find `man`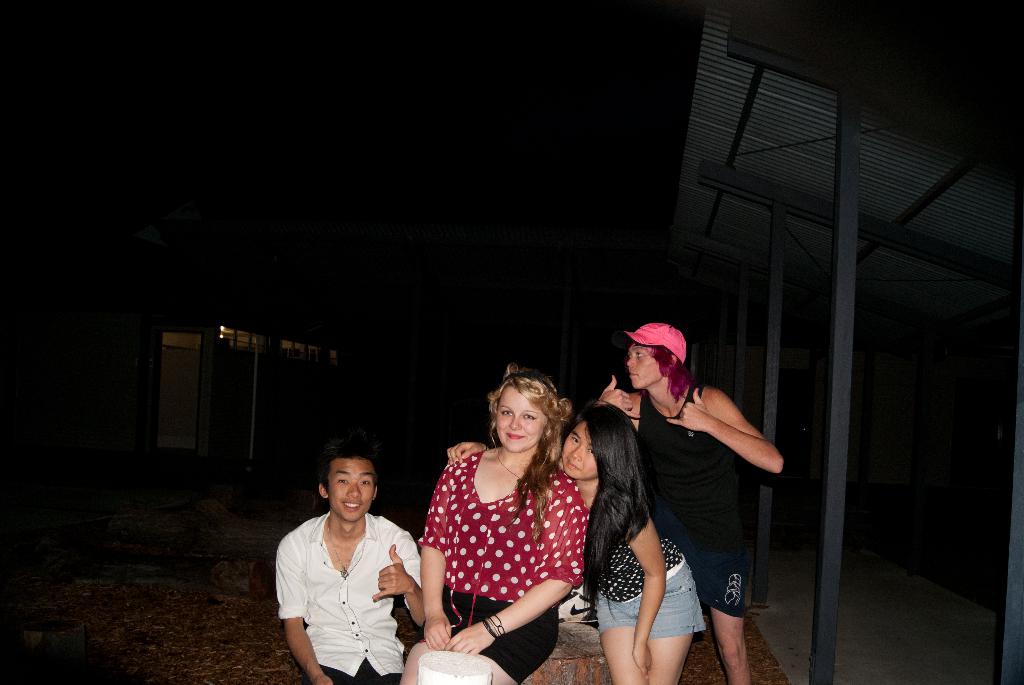
(left=263, top=439, right=433, bottom=684)
